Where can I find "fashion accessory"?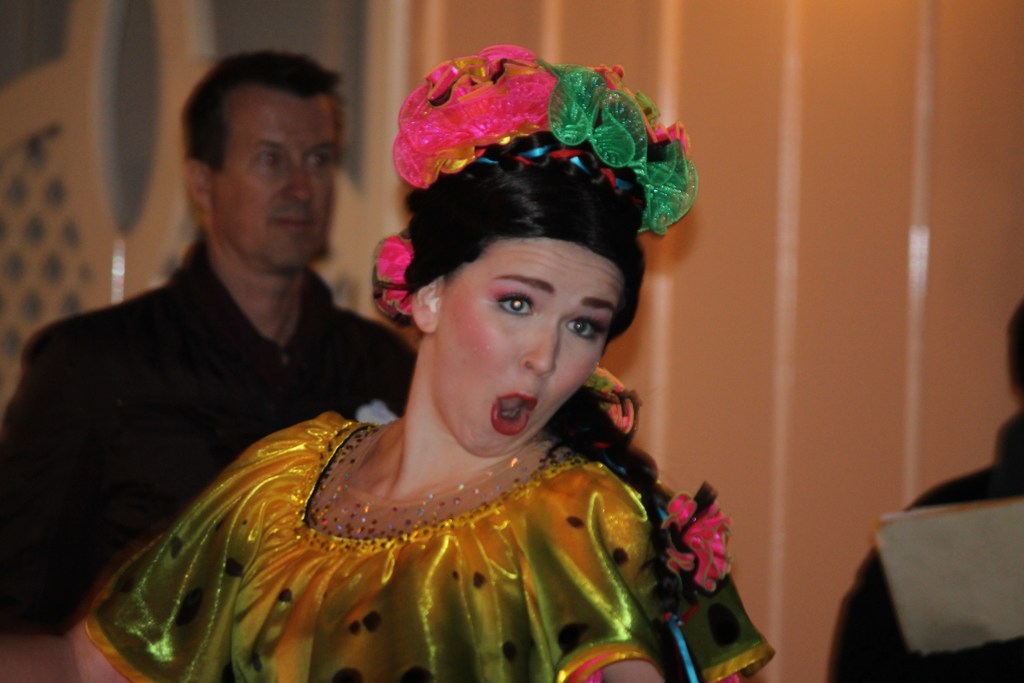
You can find it at {"left": 377, "top": 242, "right": 413, "bottom": 329}.
